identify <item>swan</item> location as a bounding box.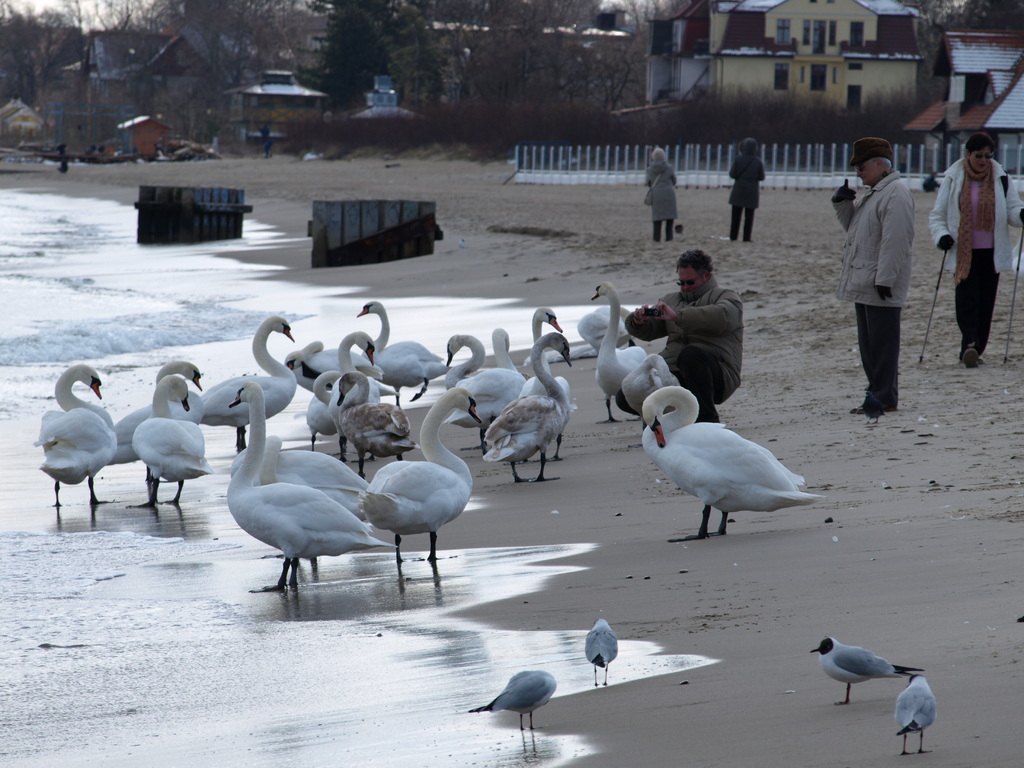
pyautogui.locateOnScreen(29, 364, 119, 511).
